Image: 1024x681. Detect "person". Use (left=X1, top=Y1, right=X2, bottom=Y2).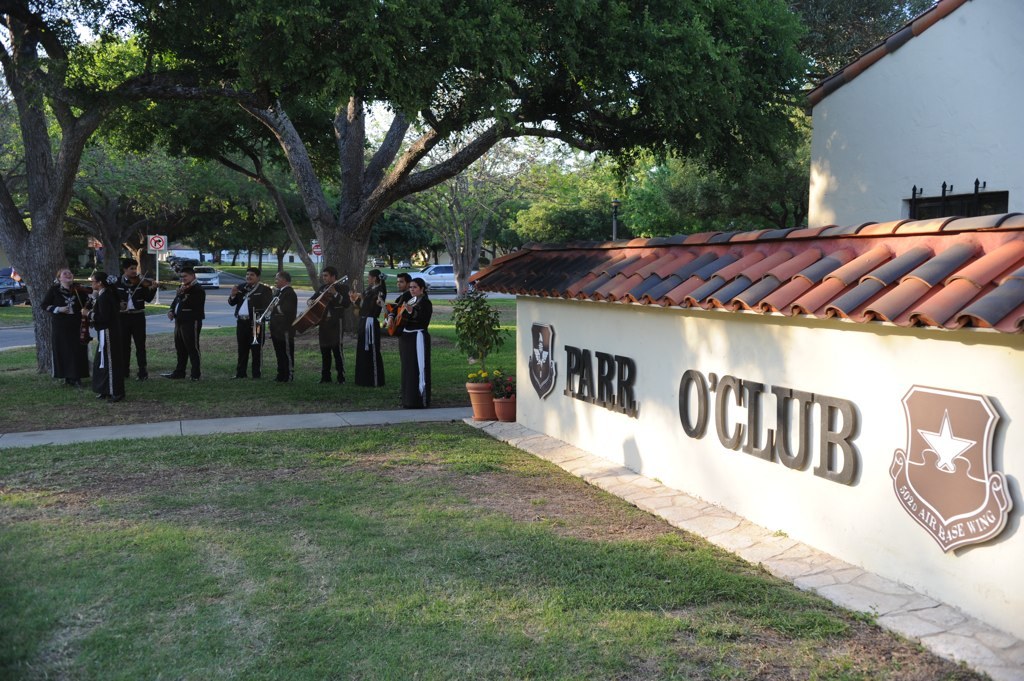
(left=236, top=266, right=268, bottom=374).
